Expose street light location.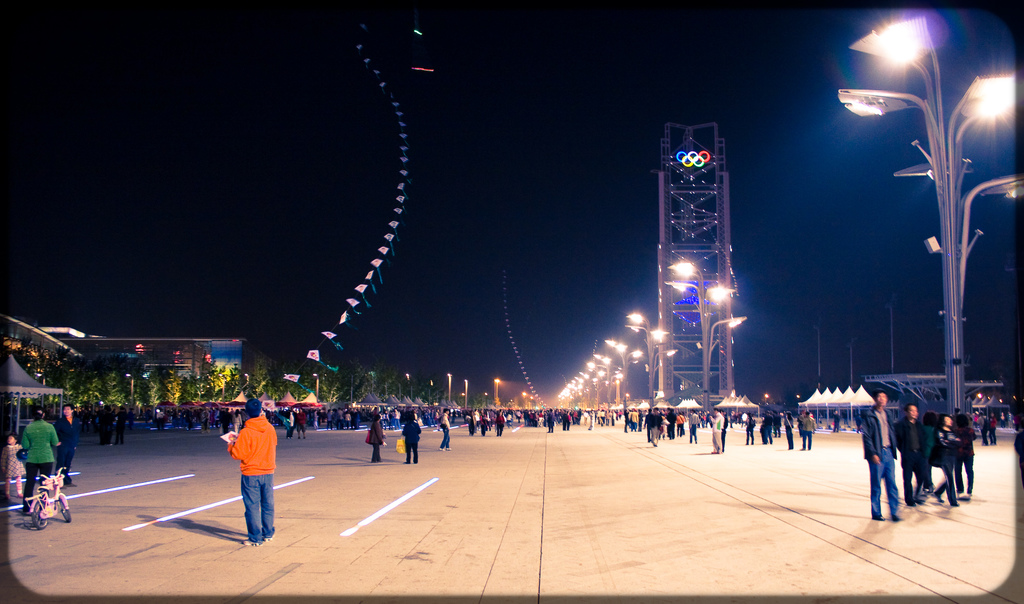
Exposed at BBox(490, 376, 500, 407).
